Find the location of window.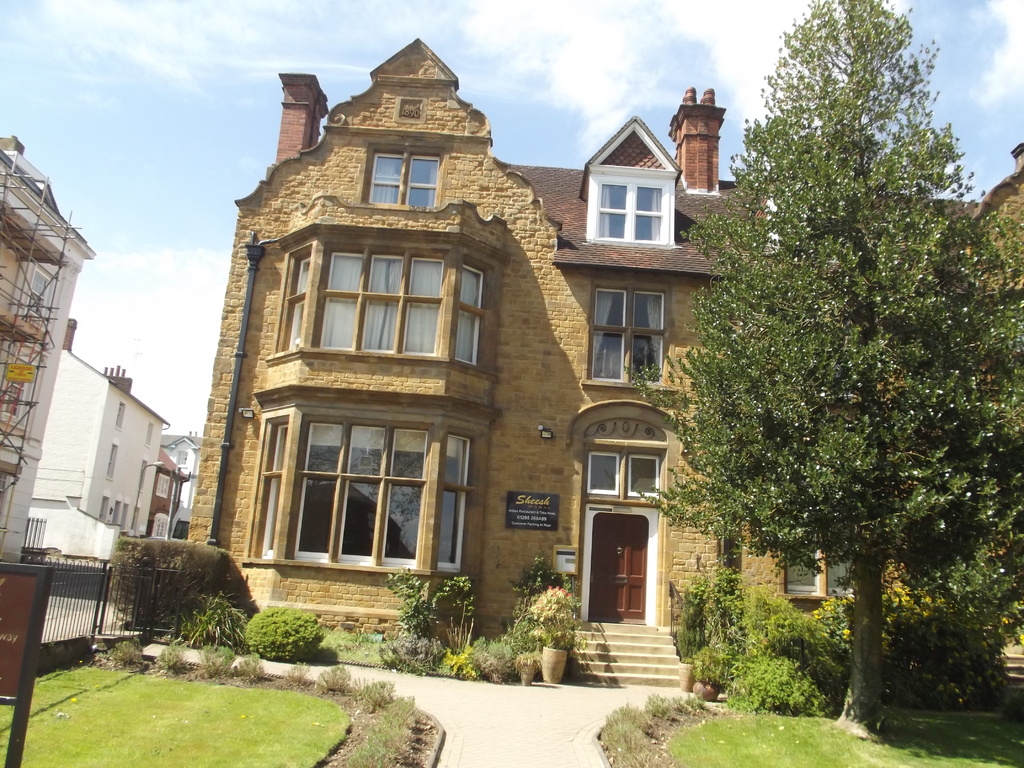
Location: 22 262 52 320.
